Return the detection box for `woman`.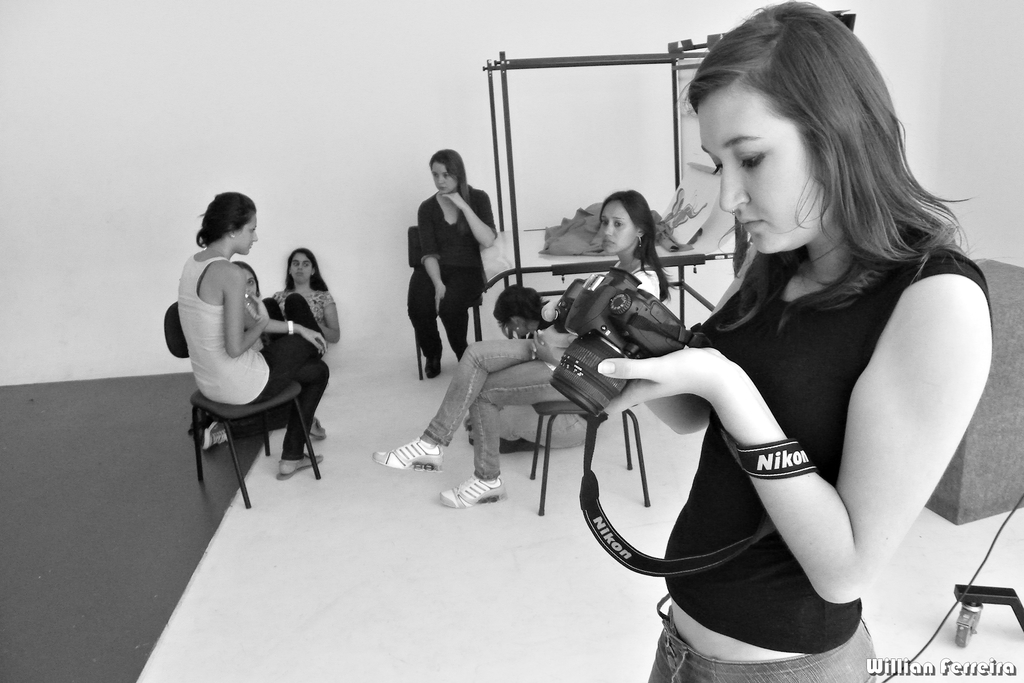
rect(406, 146, 503, 381).
